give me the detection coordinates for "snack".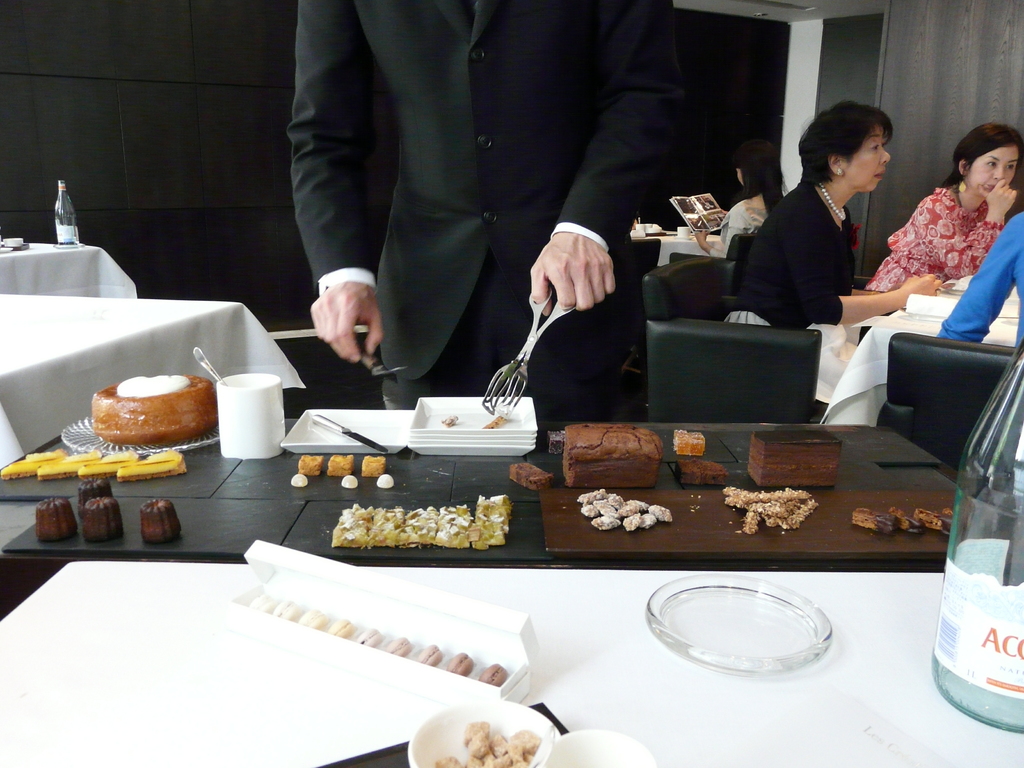
<region>273, 602, 299, 622</region>.
